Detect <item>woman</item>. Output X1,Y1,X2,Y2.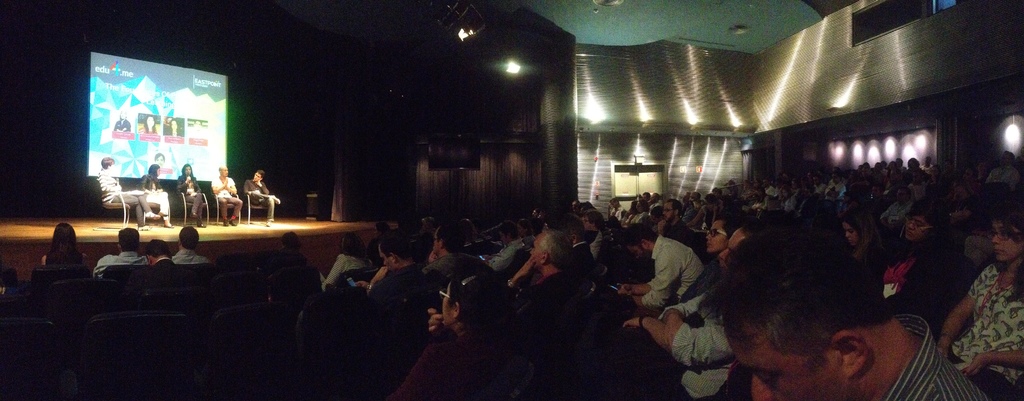
684,203,754,298.
